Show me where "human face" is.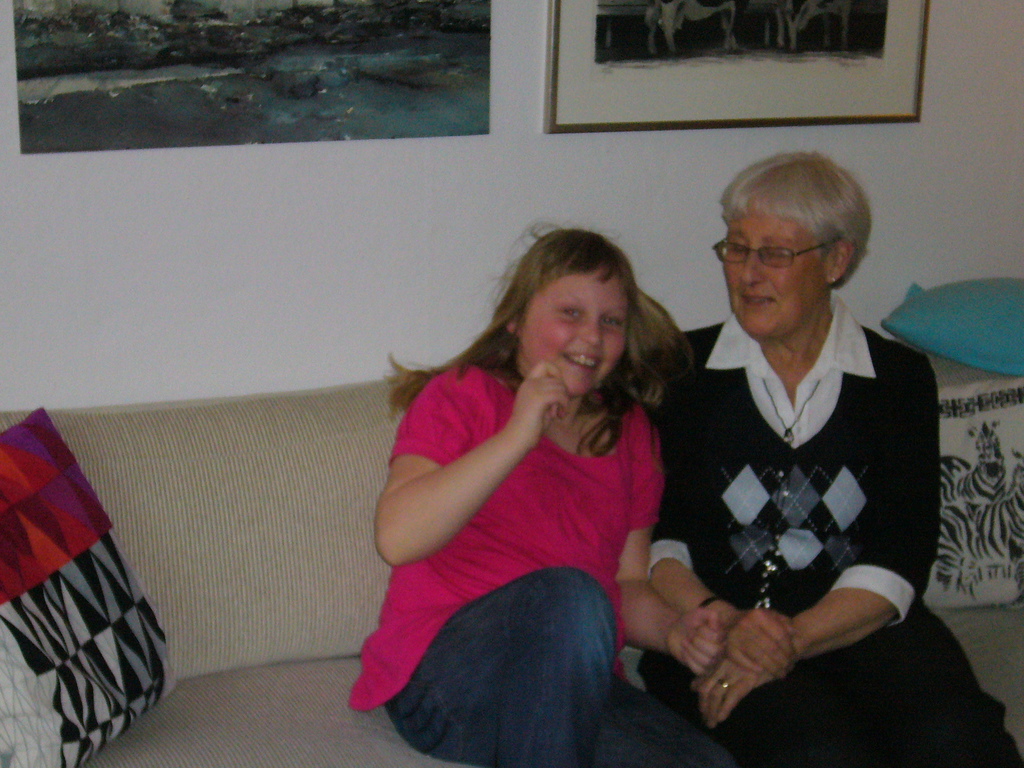
"human face" is at 522,279,628,398.
